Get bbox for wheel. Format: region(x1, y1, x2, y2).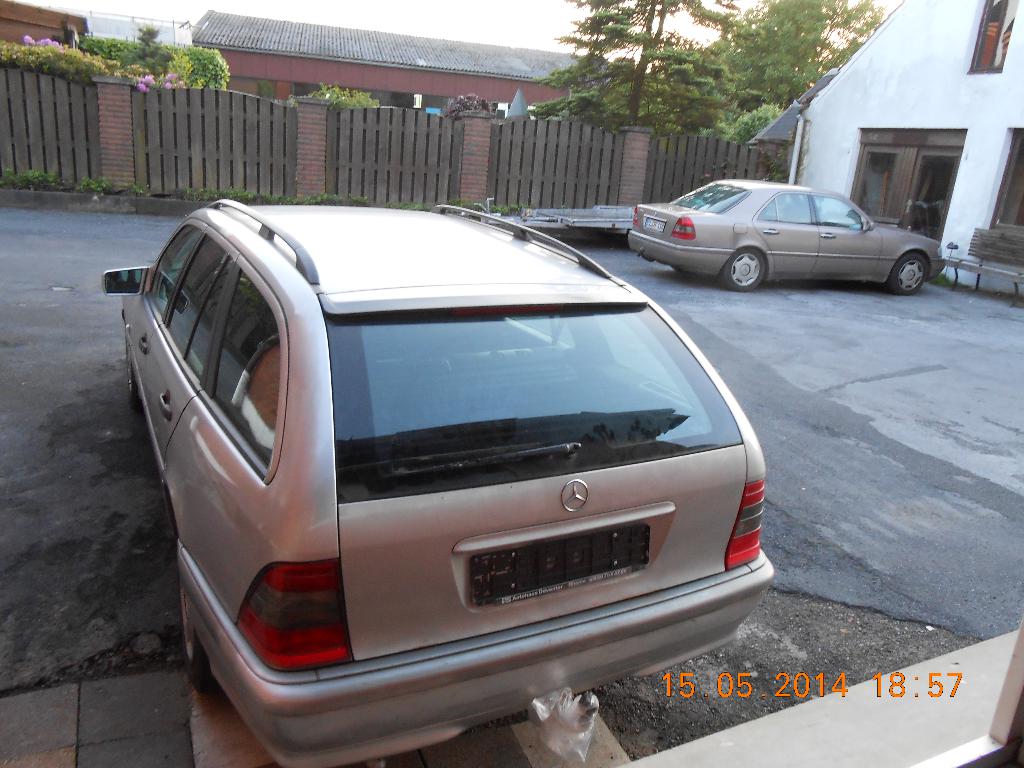
region(889, 253, 929, 295).
